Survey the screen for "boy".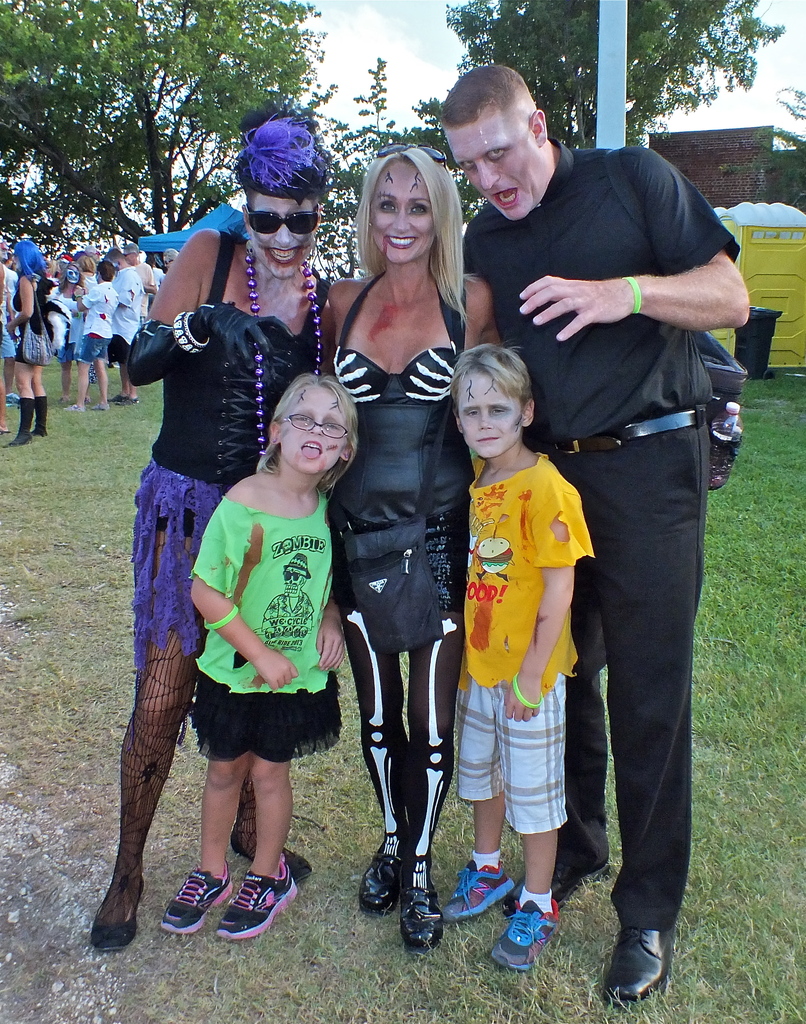
Survey found: 454/340/599/966.
